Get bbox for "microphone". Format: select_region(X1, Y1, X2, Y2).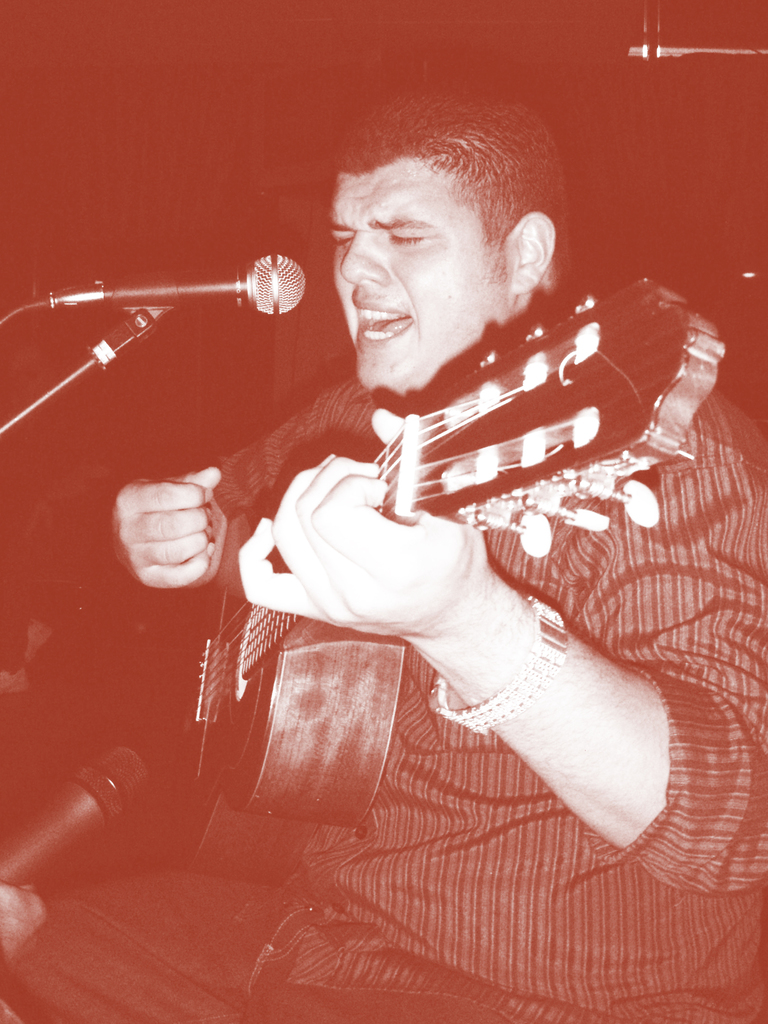
select_region(16, 252, 310, 330).
